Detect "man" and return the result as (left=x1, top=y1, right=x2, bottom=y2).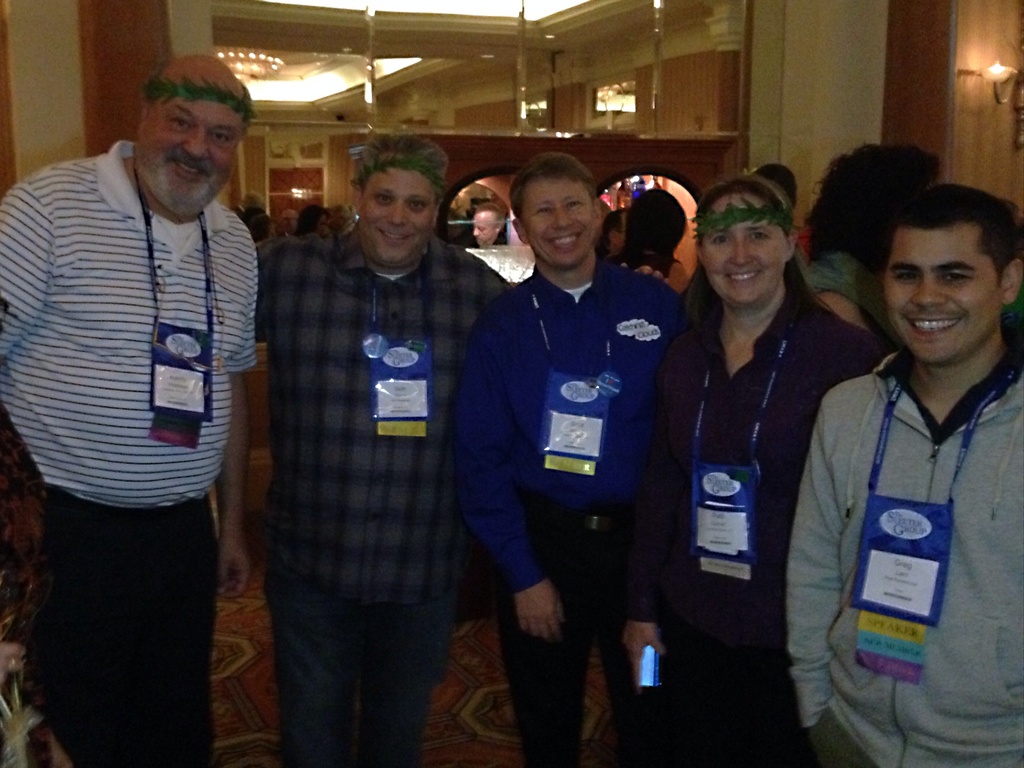
(left=785, top=182, right=1023, bottom=767).
